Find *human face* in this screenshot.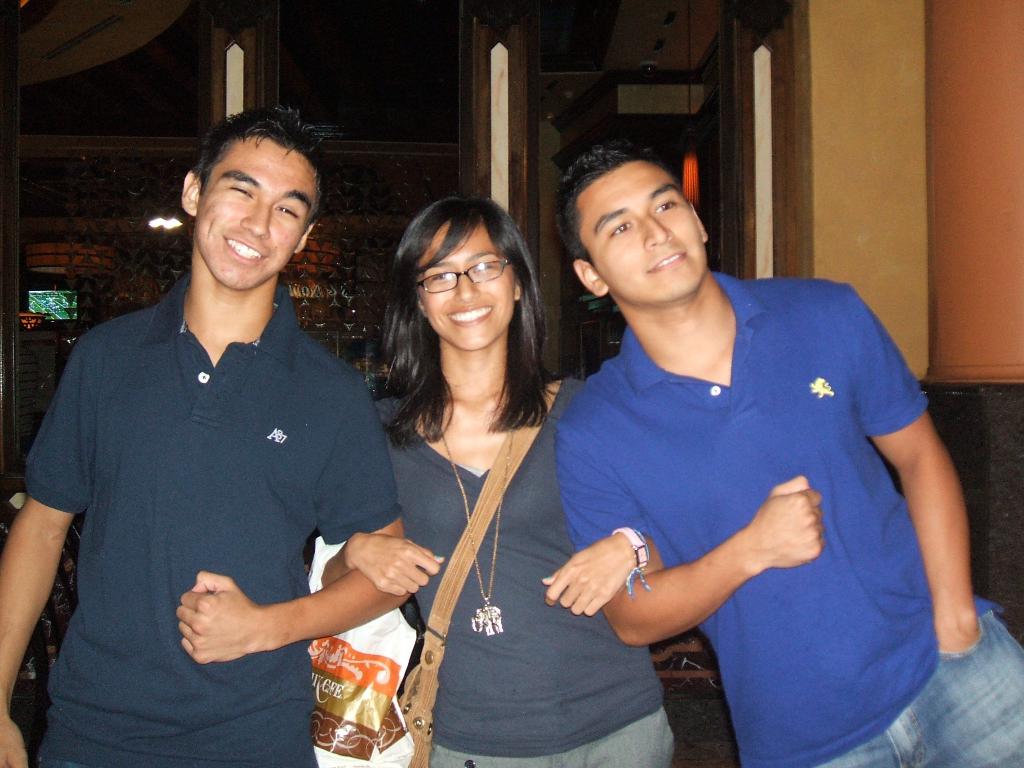
The bounding box for *human face* is box=[198, 130, 322, 292].
